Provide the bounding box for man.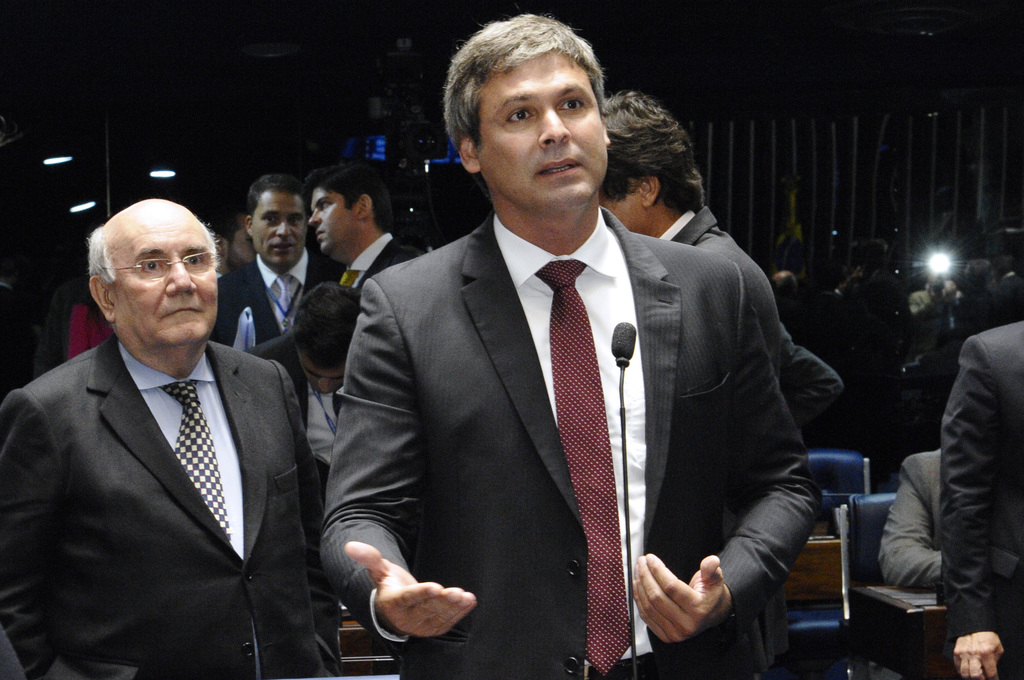
{"x1": 1000, "y1": 251, "x2": 1023, "y2": 291}.
